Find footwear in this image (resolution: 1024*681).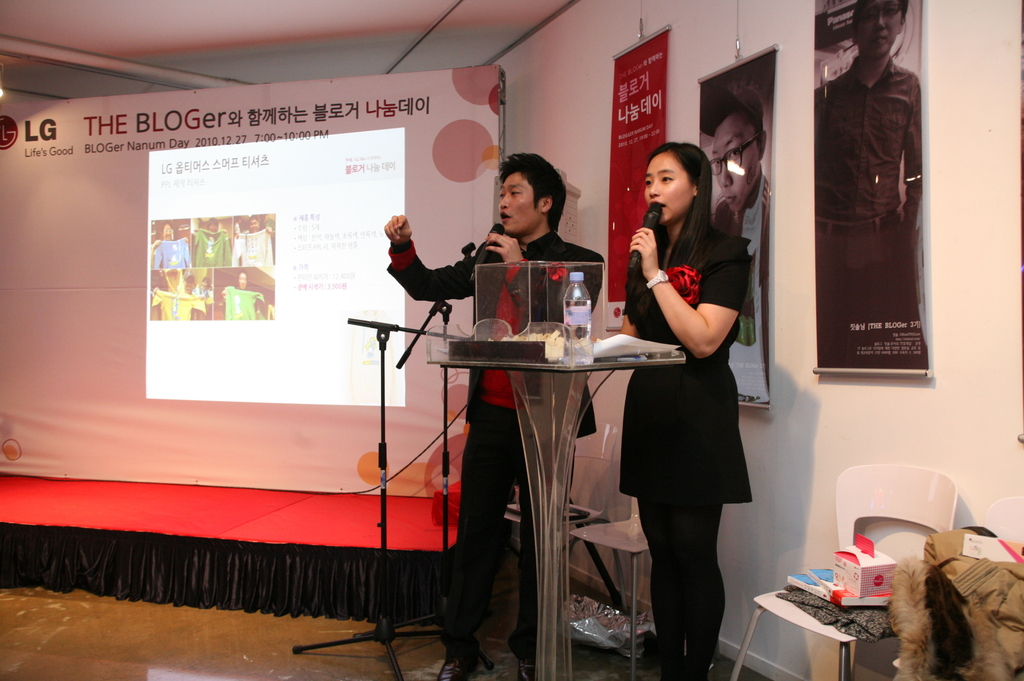
box(513, 660, 534, 680).
